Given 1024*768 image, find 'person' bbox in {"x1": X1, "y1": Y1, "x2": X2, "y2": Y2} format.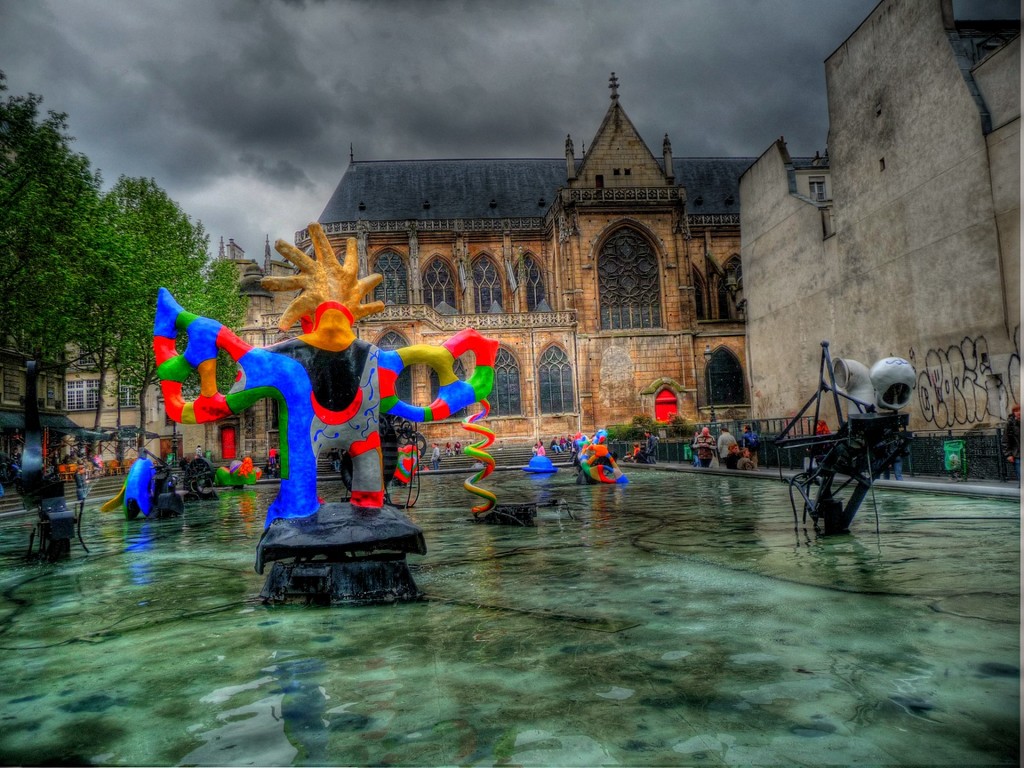
{"x1": 639, "y1": 448, "x2": 649, "y2": 463}.
